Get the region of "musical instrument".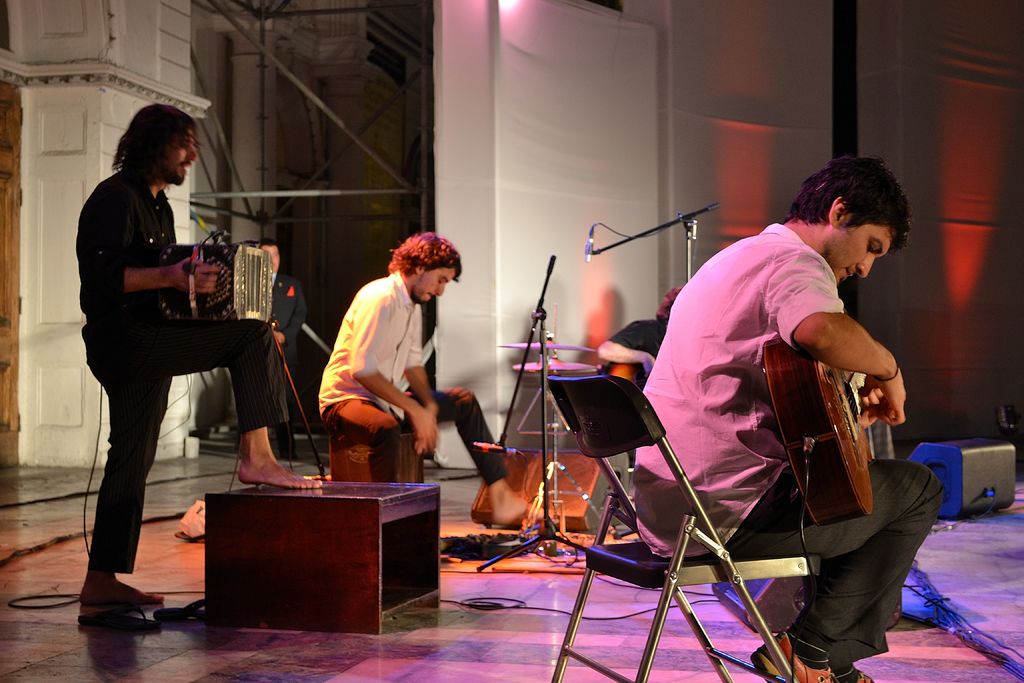
{"left": 505, "top": 360, "right": 594, "bottom": 378}.
